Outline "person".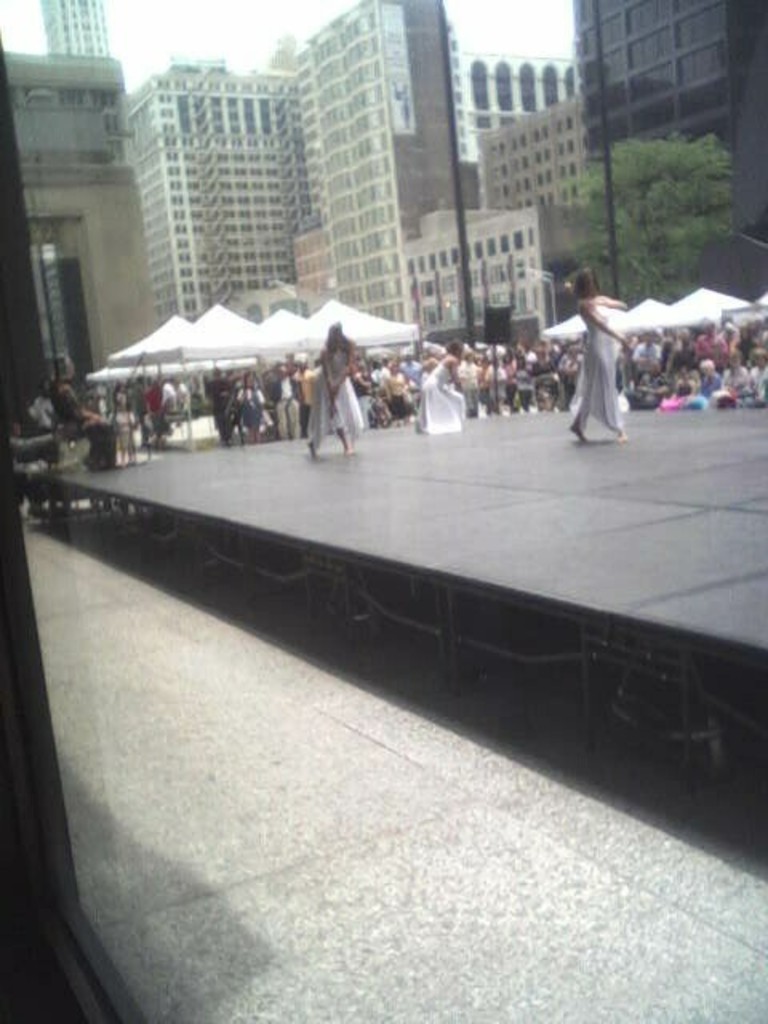
Outline: rect(309, 322, 365, 461).
